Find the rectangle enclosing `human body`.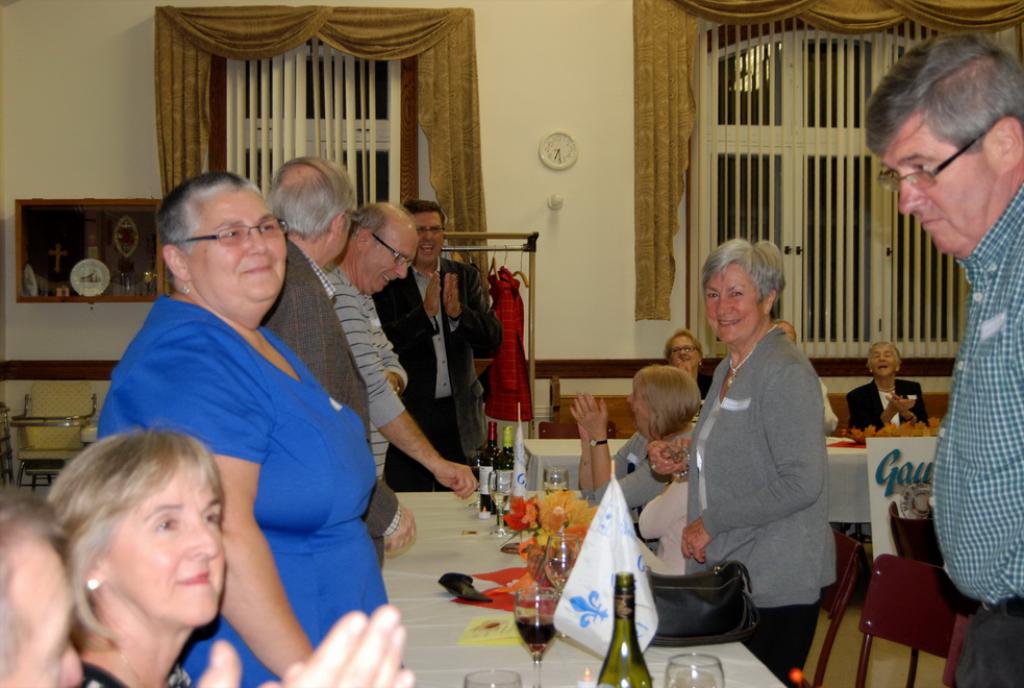
x1=843, y1=378, x2=927, y2=427.
